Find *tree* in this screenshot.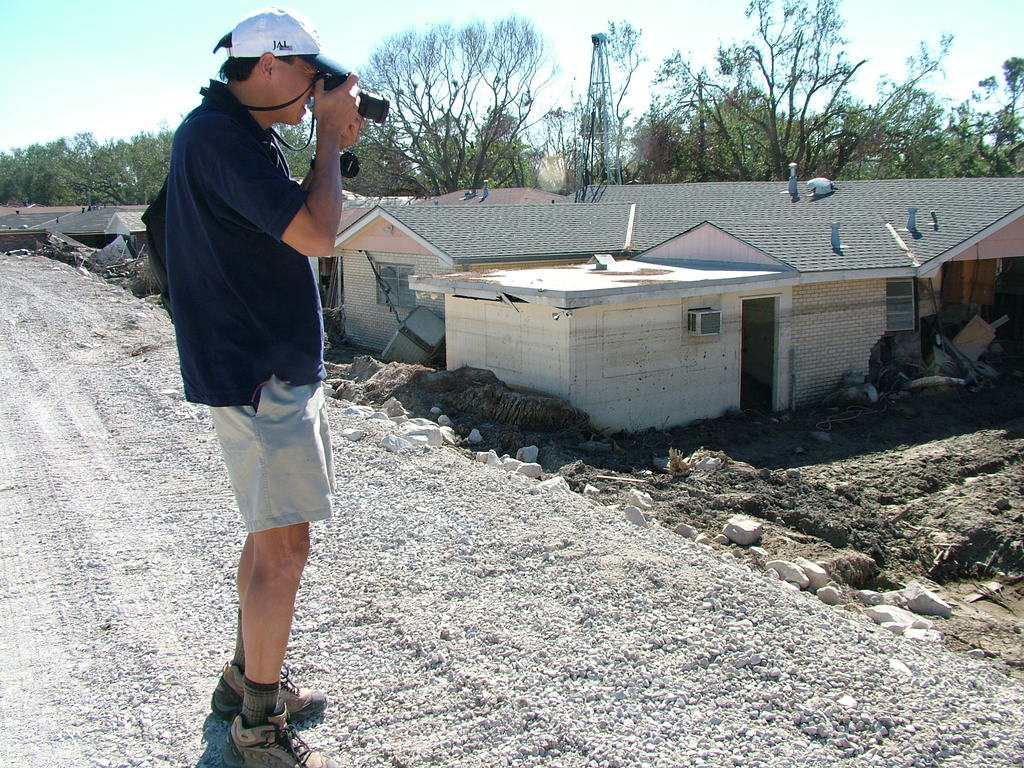
The bounding box for *tree* is detection(461, 98, 534, 190).
